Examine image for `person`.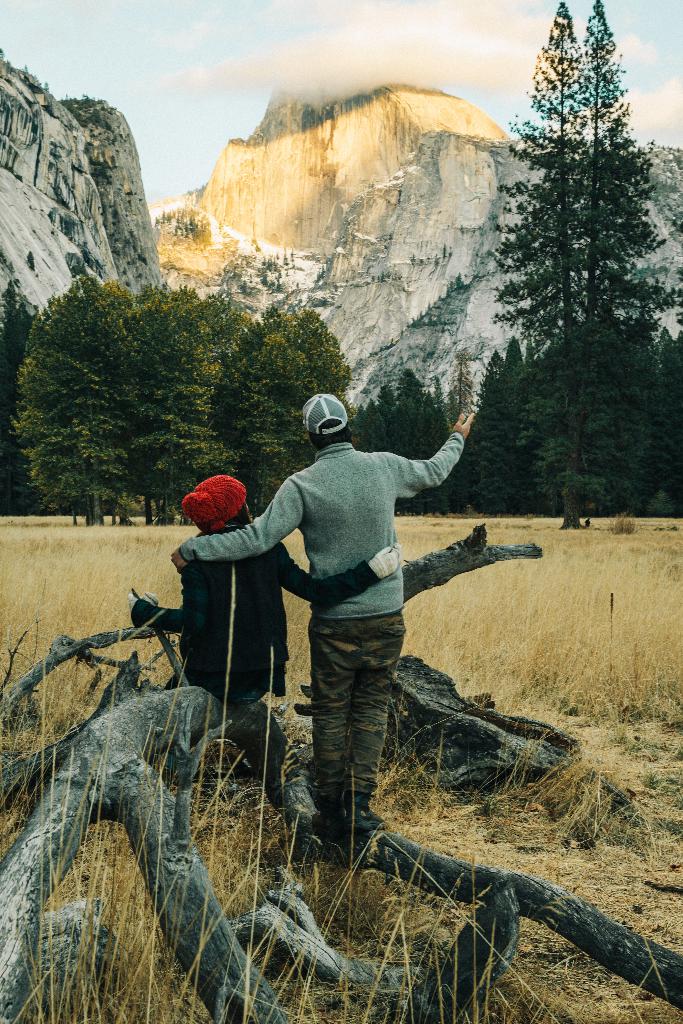
Examination result: bbox=(124, 473, 403, 709).
